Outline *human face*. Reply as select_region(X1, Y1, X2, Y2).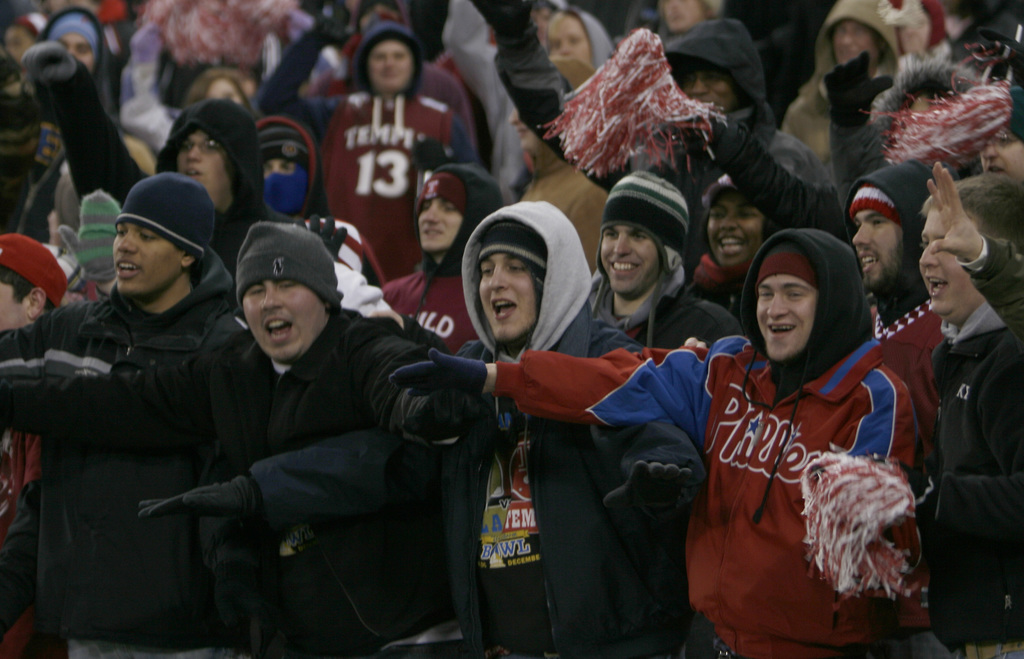
select_region(177, 130, 227, 187).
